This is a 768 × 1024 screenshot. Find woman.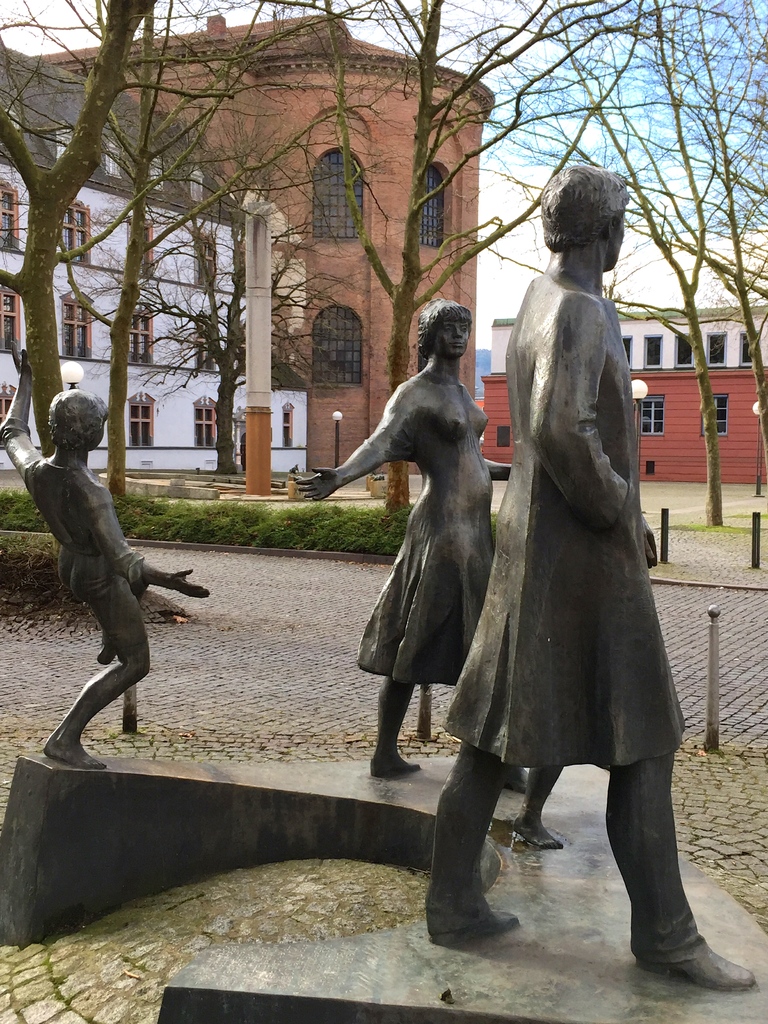
Bounding box: Rect(298, 298, 536, 786).
